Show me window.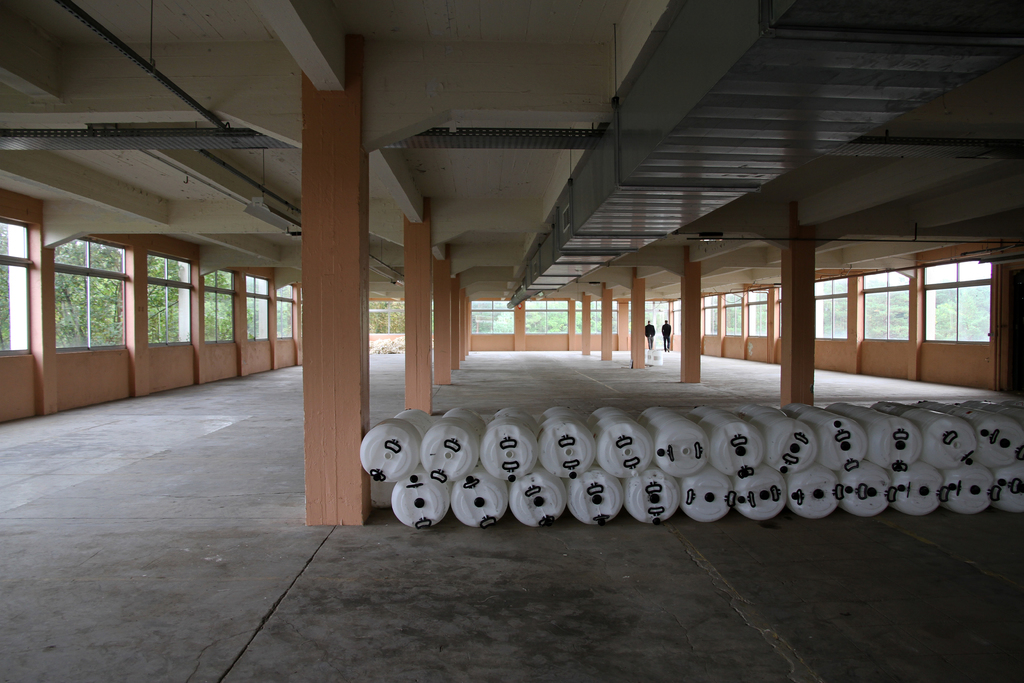
window is here: {"left": 863, "top": 265, "right": 911, "bottom": 339}.
